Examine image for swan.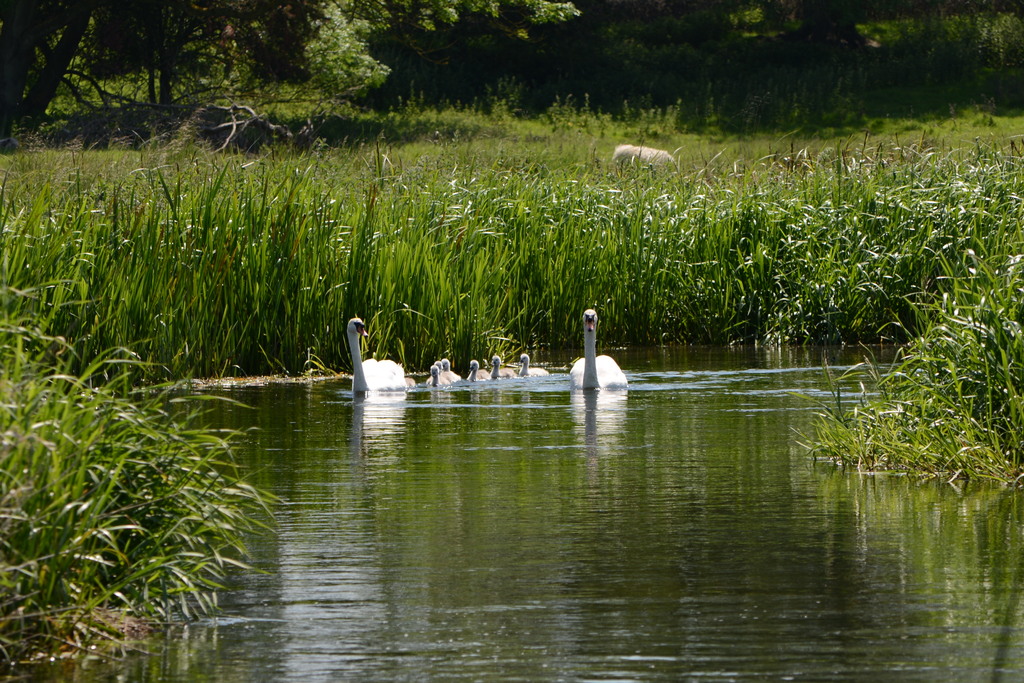
Examination result: Rect(433, 360, 448, 383).
